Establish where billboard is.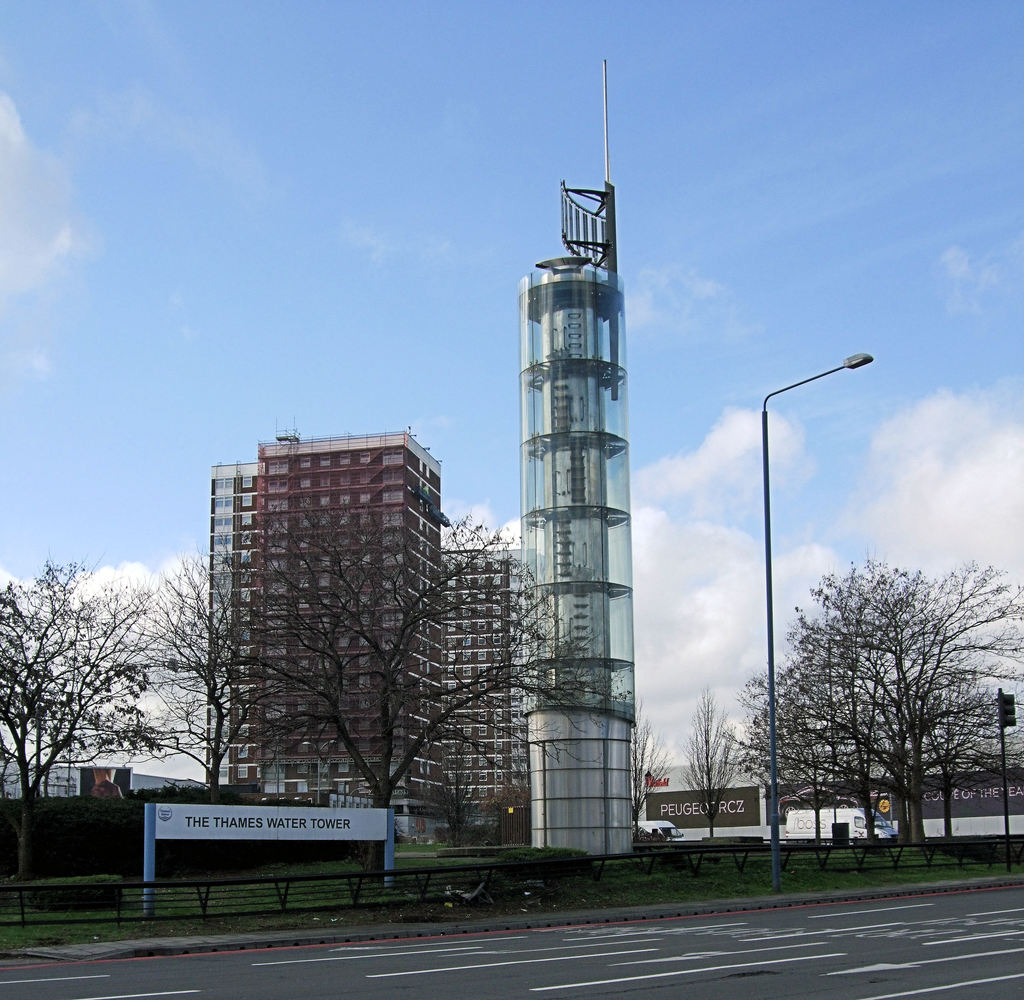
Established at BBox(650, 780, 760, 823).
